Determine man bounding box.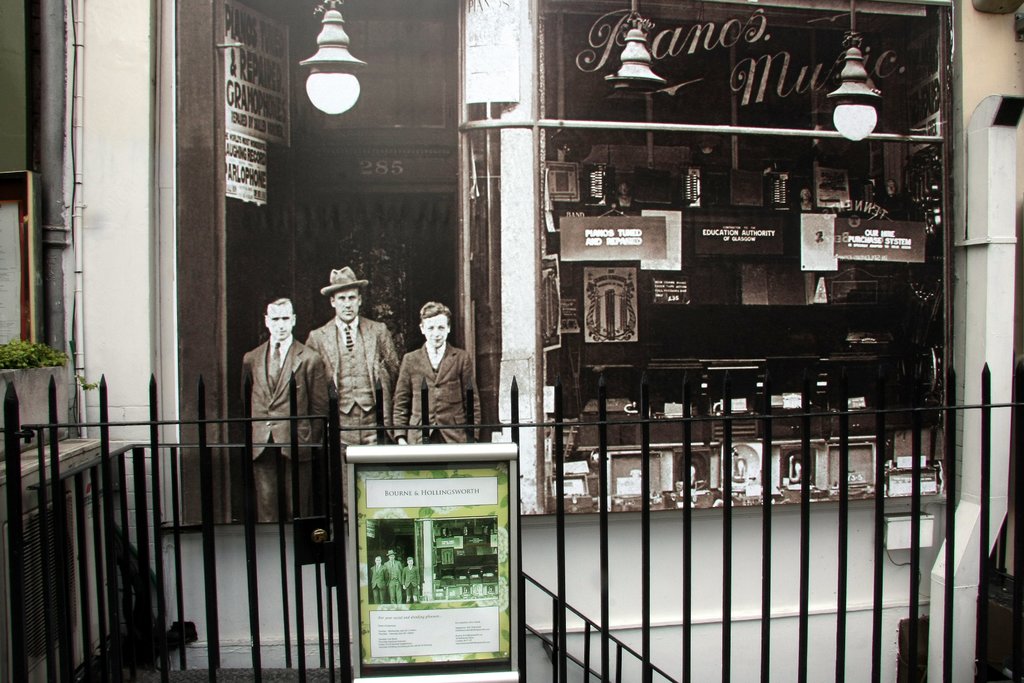
Determined: x1=302, y1=264, x2=408, y2=498.
